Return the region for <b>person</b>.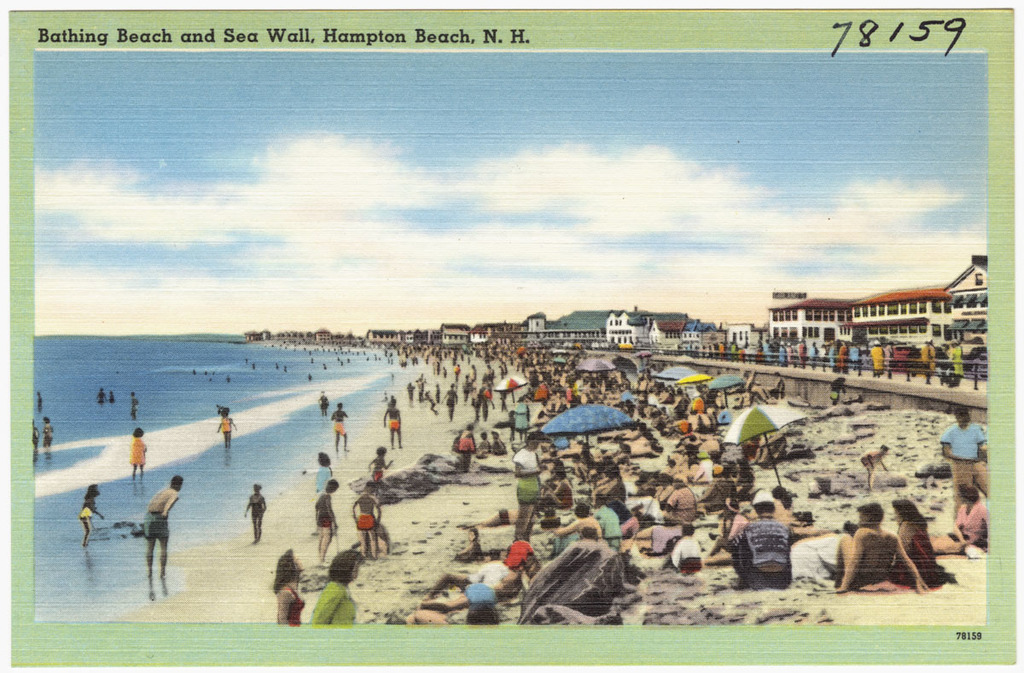
crop(411, 549, 526, 602).
